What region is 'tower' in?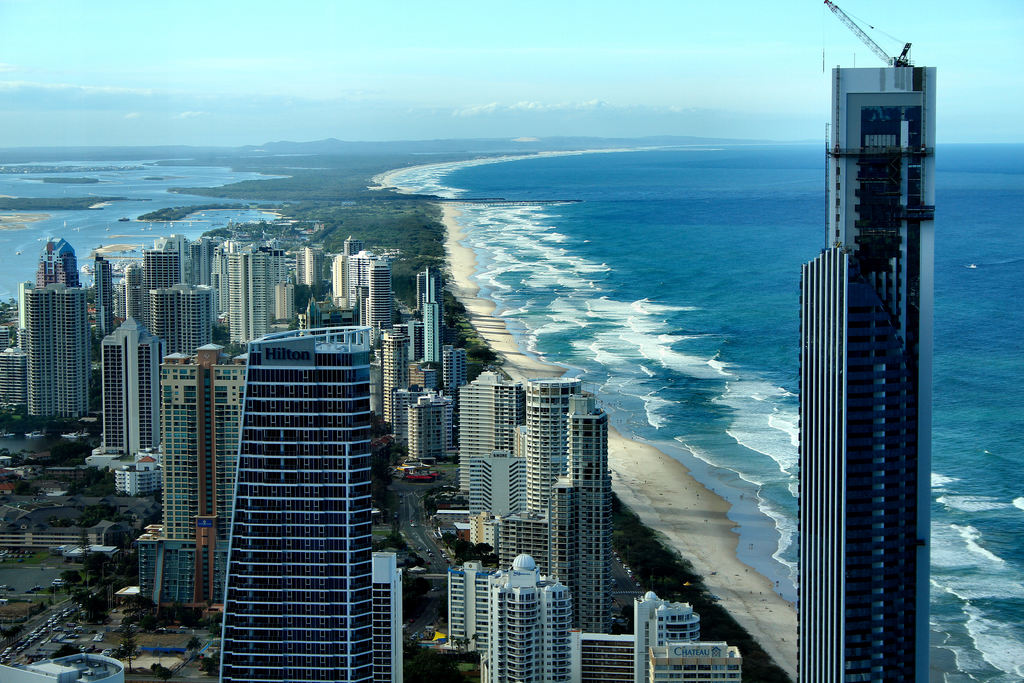
pyautogui.locateOnScreen(352, 244, 392, 335).
